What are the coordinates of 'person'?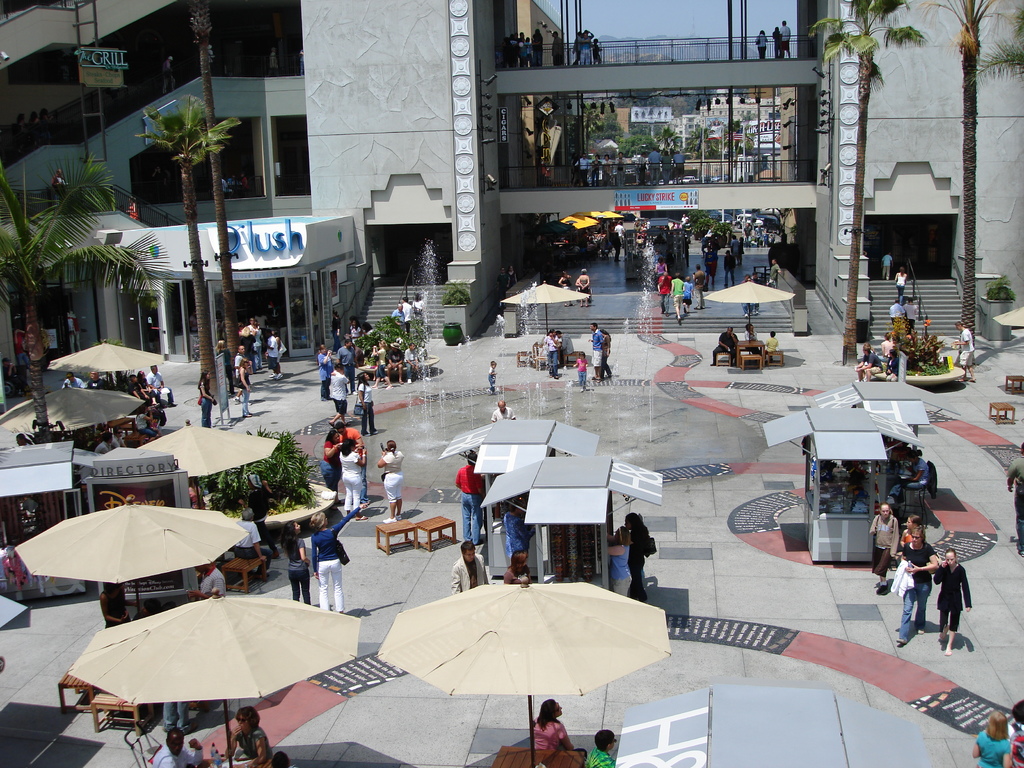
bbox=[365, 340, 394, 390].
